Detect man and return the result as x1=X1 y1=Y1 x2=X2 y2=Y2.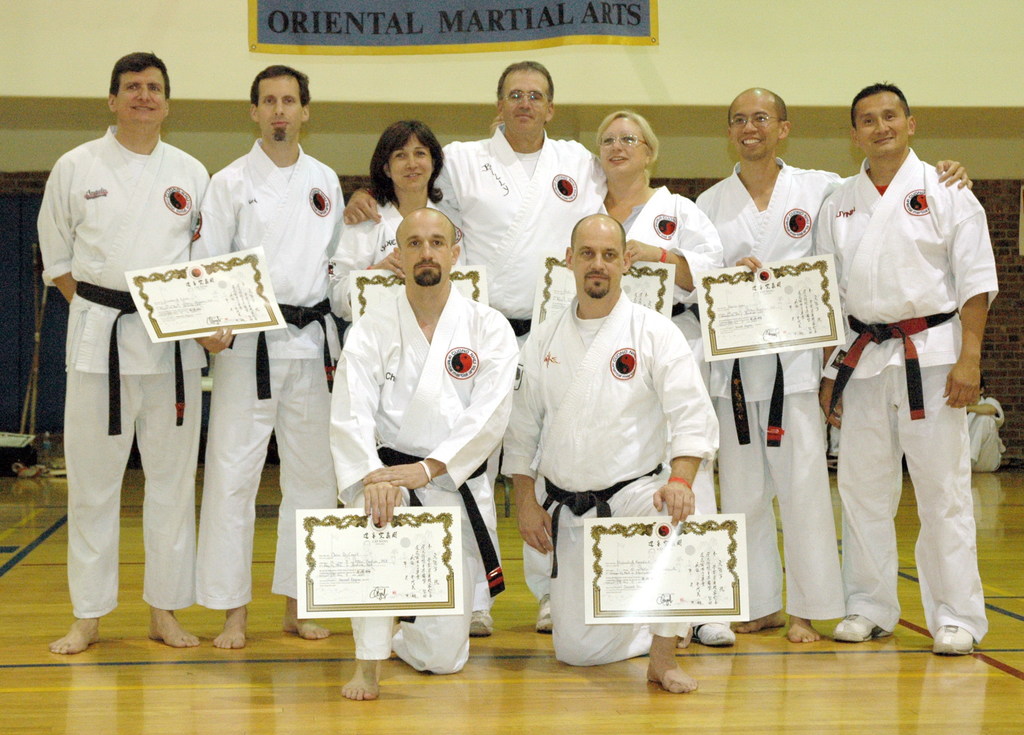
x1=40 y1=24 x2=226 y2=671.
